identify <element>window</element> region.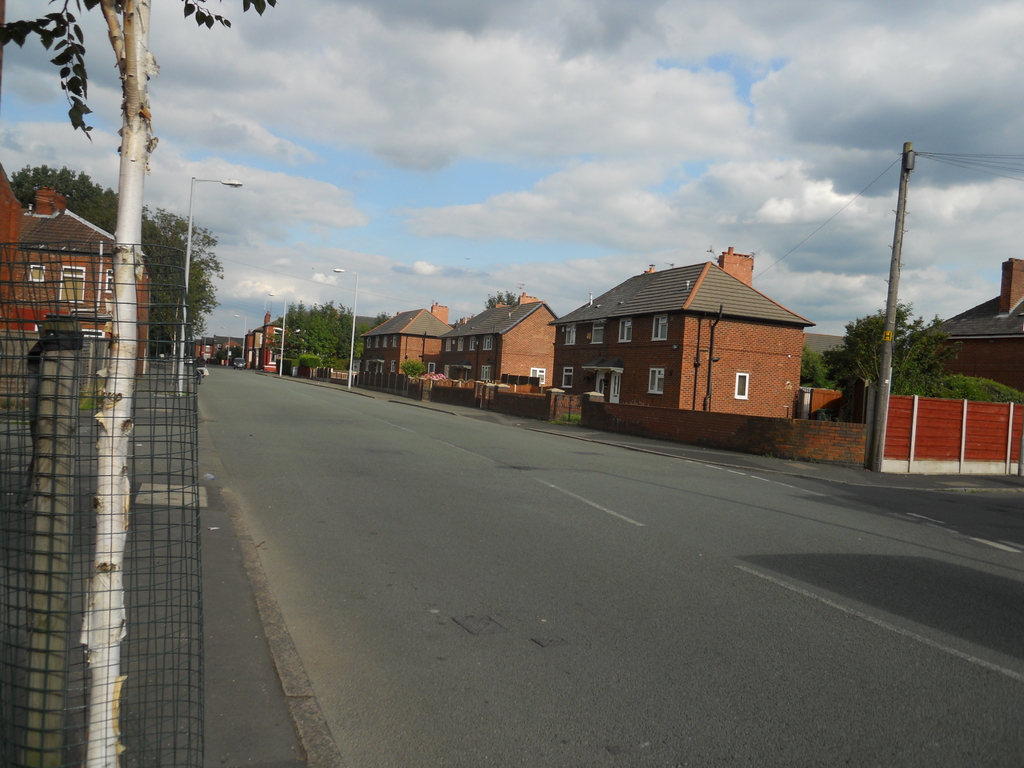
Region: bbox=(648, 365, 666, 393).
